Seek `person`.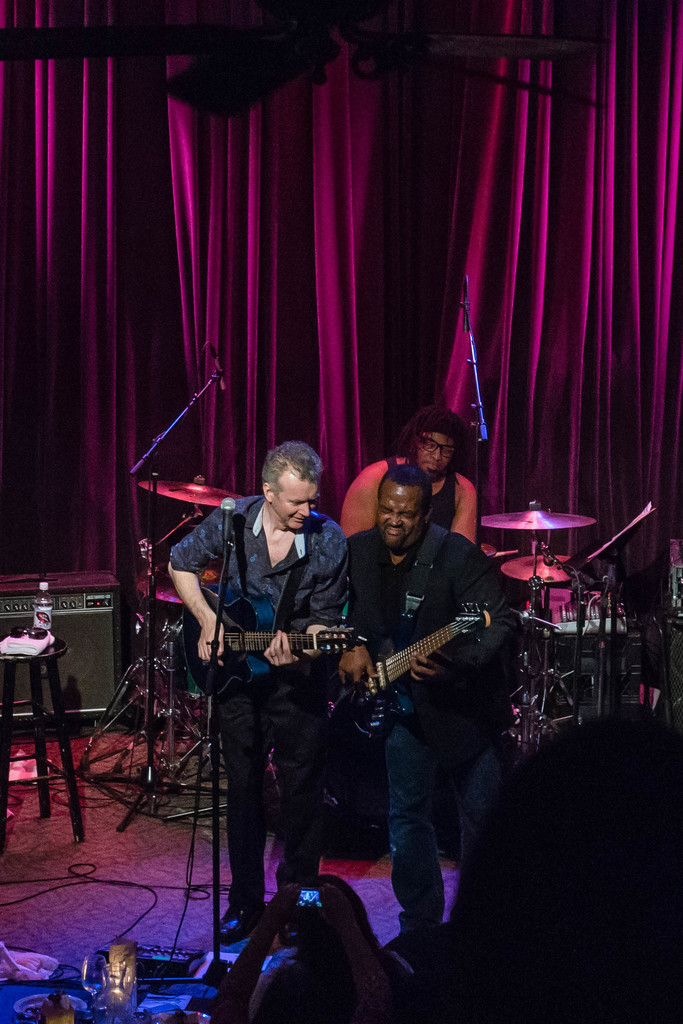
[left=351, top=461, right=520, bottom=938].
